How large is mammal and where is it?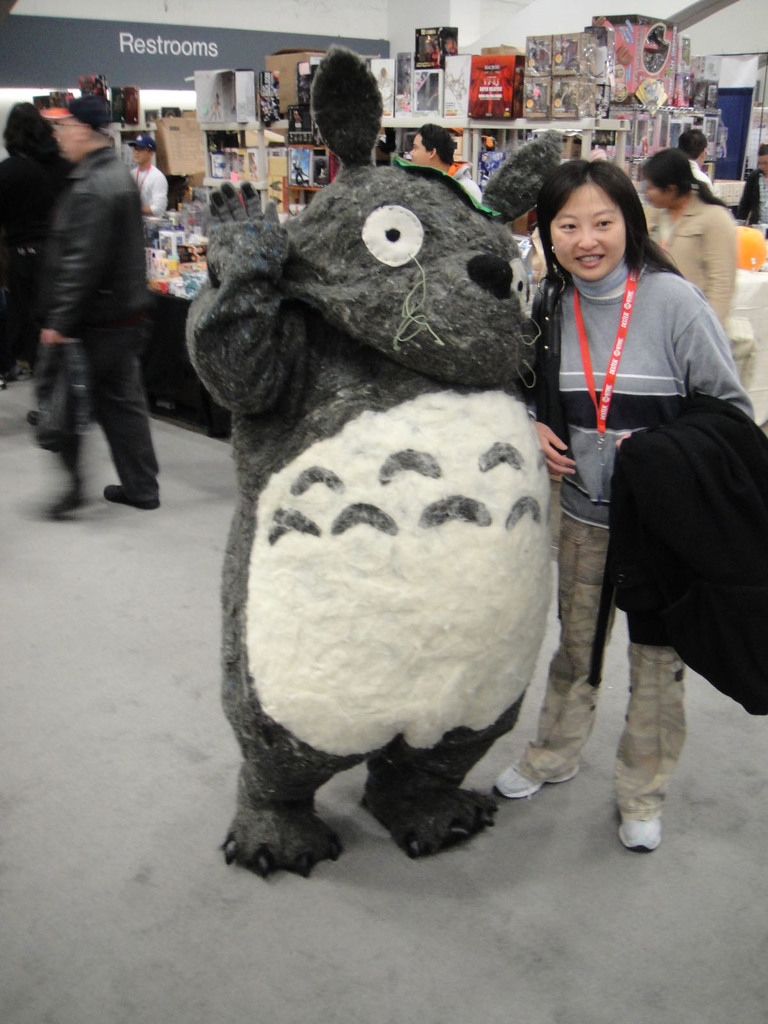
Bounding box: <box>127,127,171,214</box>.
